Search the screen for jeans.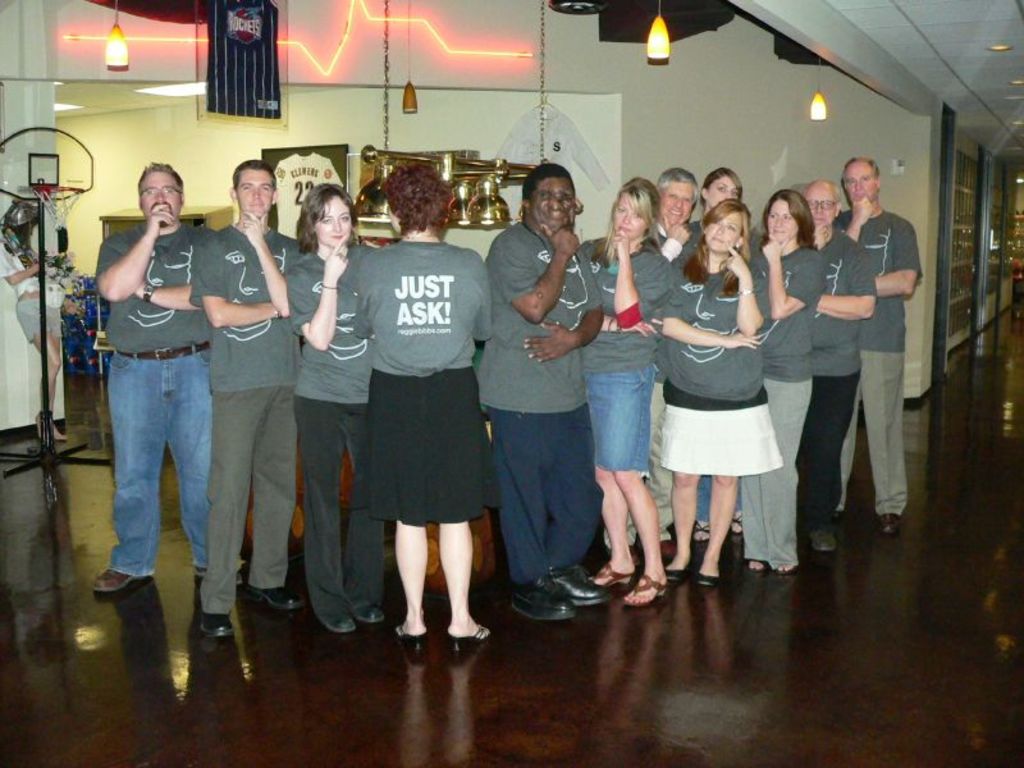
Found at BBox(105, 342, 210, 576).
